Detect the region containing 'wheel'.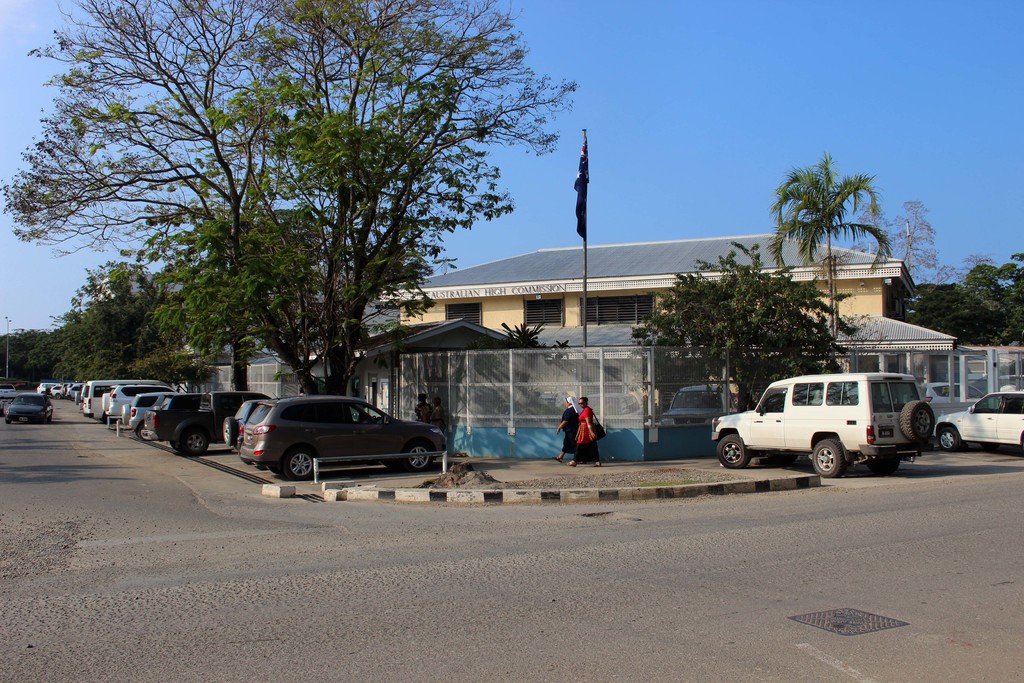
{"left": 169, "top": 440, "right": 174, "bottom": 450}.
